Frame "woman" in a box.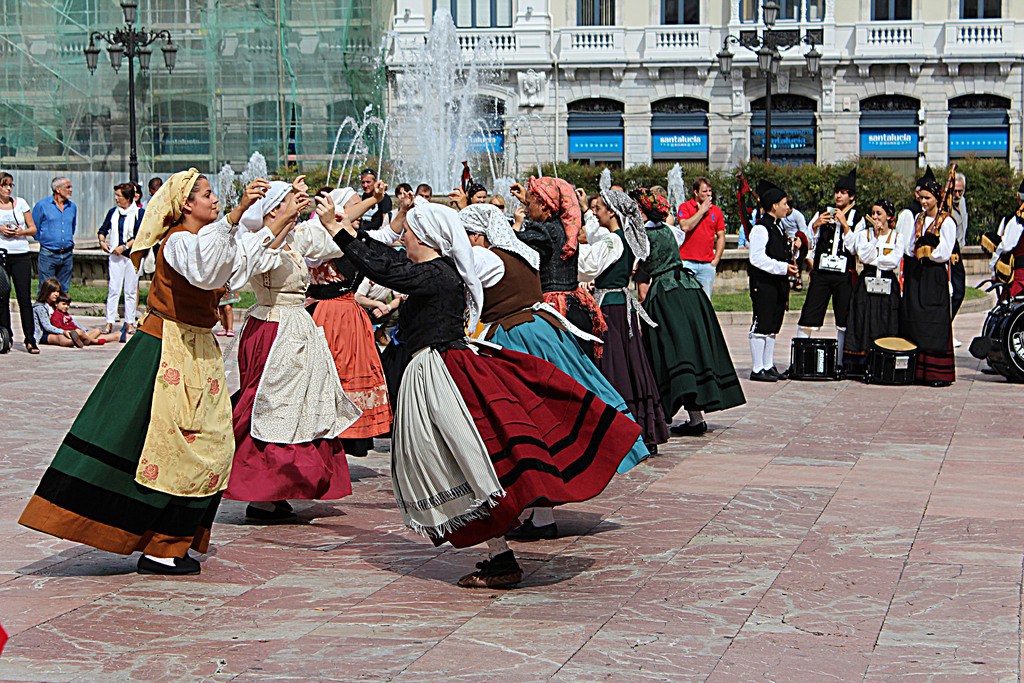
crop(305, 186, 416, 462).
